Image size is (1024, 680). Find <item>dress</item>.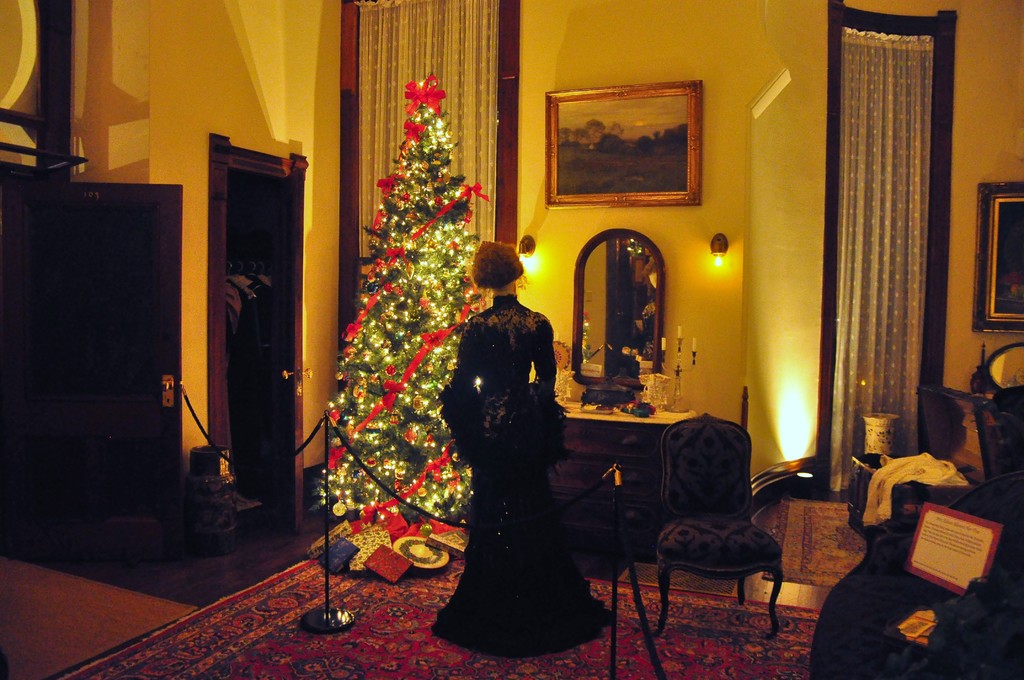
bbox=(429, 296, 616, 656).
